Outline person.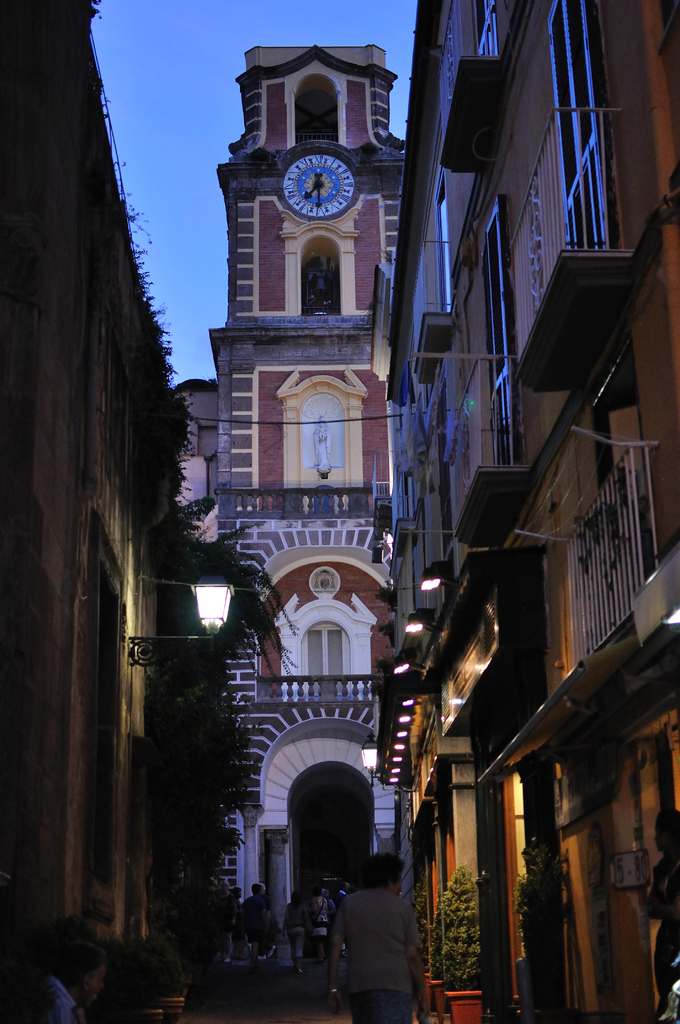
Outline: box(634, 788, 679, 1014).
